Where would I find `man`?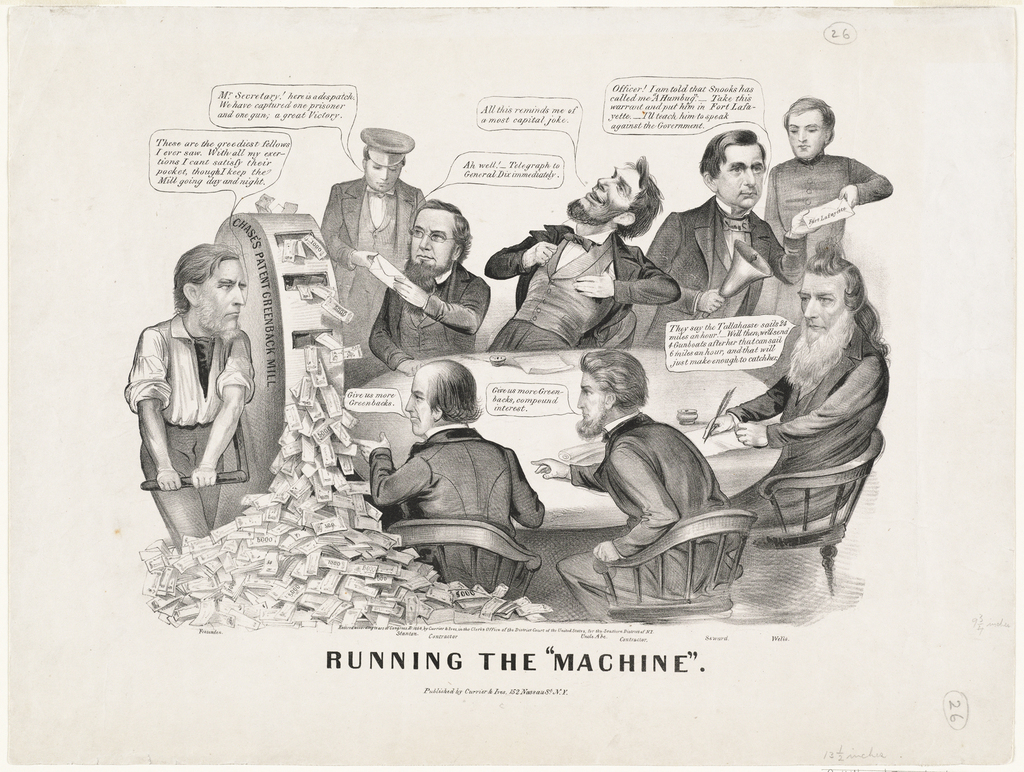
At l=702, t=249, r=892, b=532.
